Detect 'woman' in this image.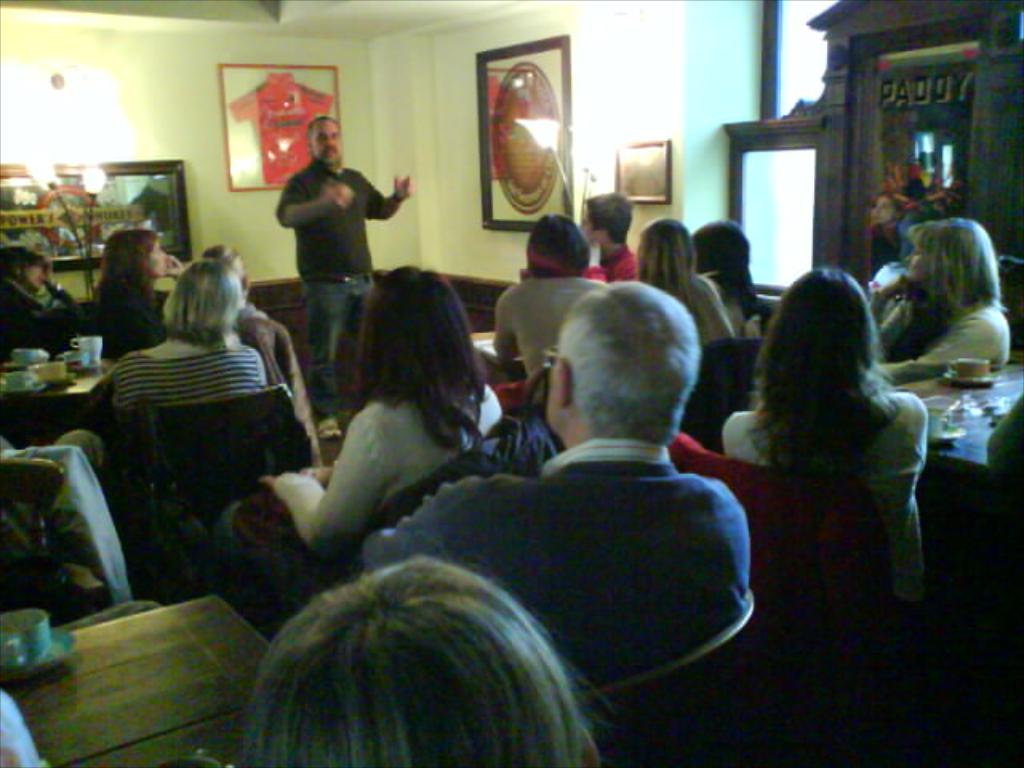
Detection: Rect(710, 242, 954, 619).
